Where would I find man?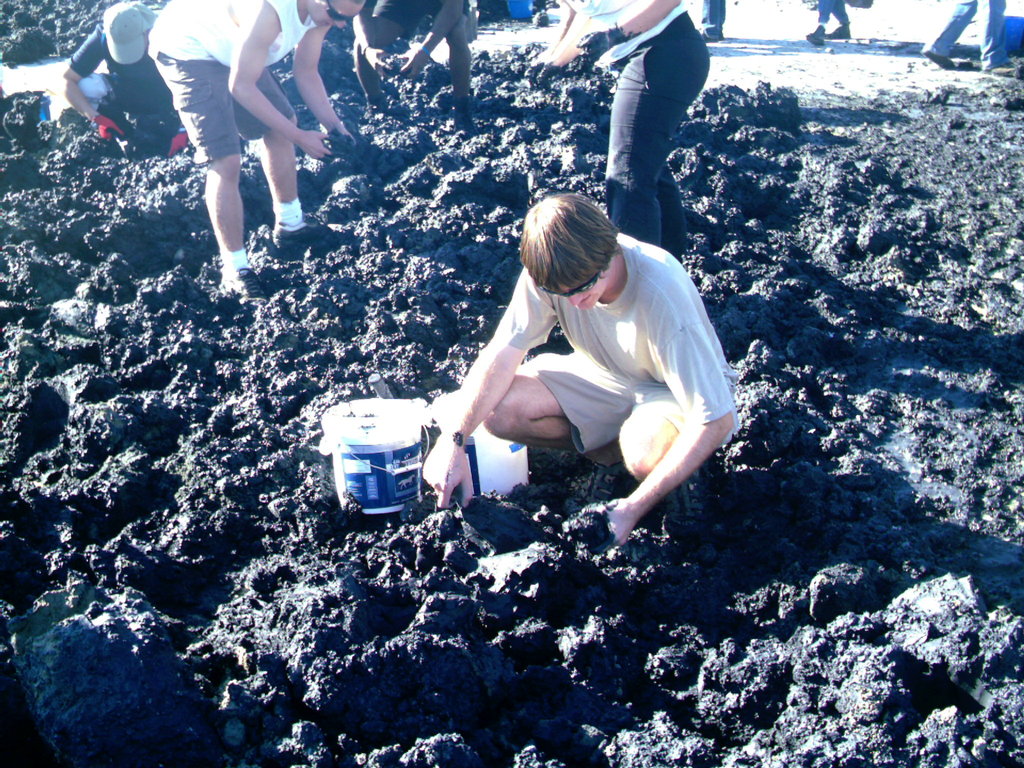
At bbox=(147, 0, 366, 294).
